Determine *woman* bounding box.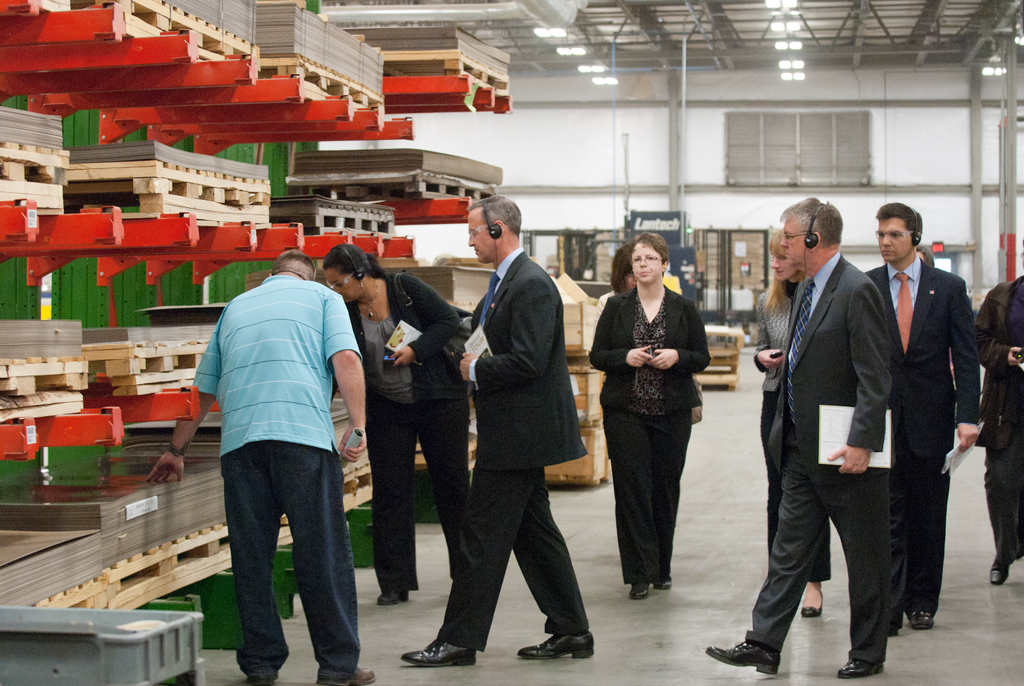
Determined: 321/240/470/604.
